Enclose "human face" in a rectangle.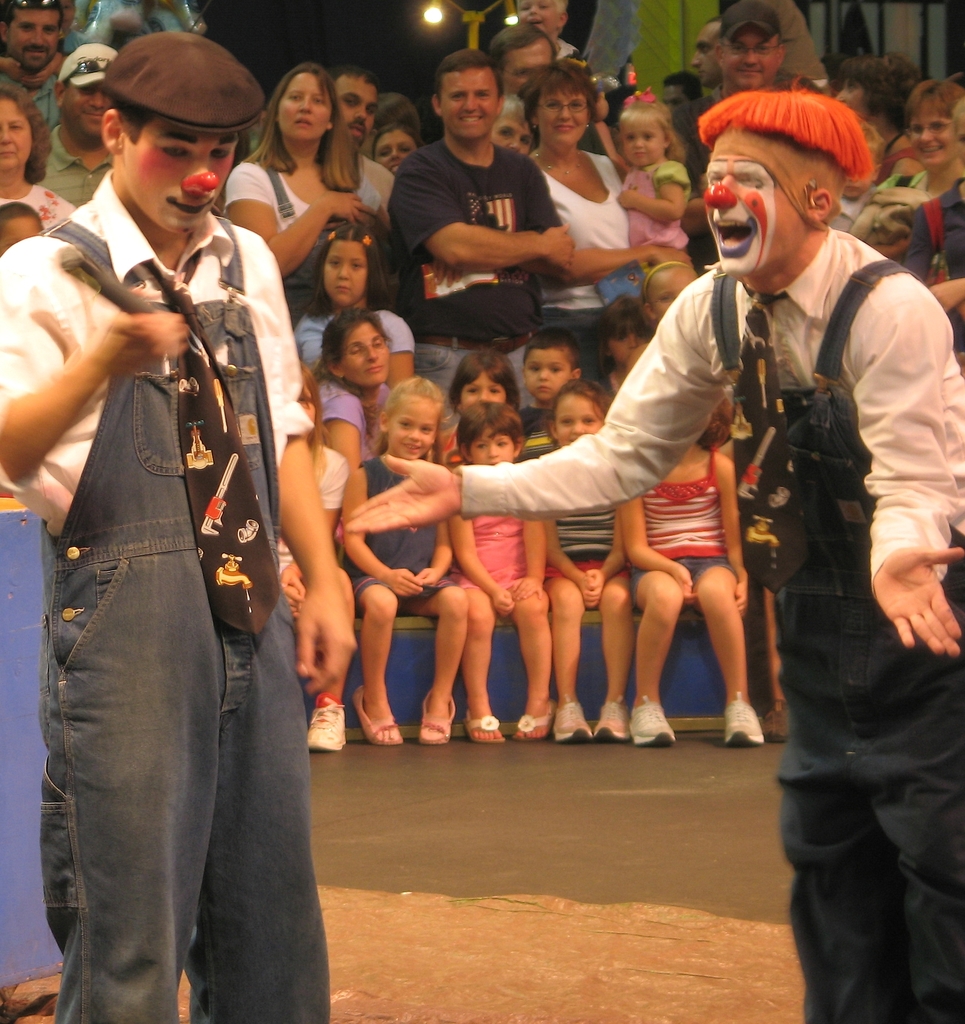
box(512, 344, 579, 409).
